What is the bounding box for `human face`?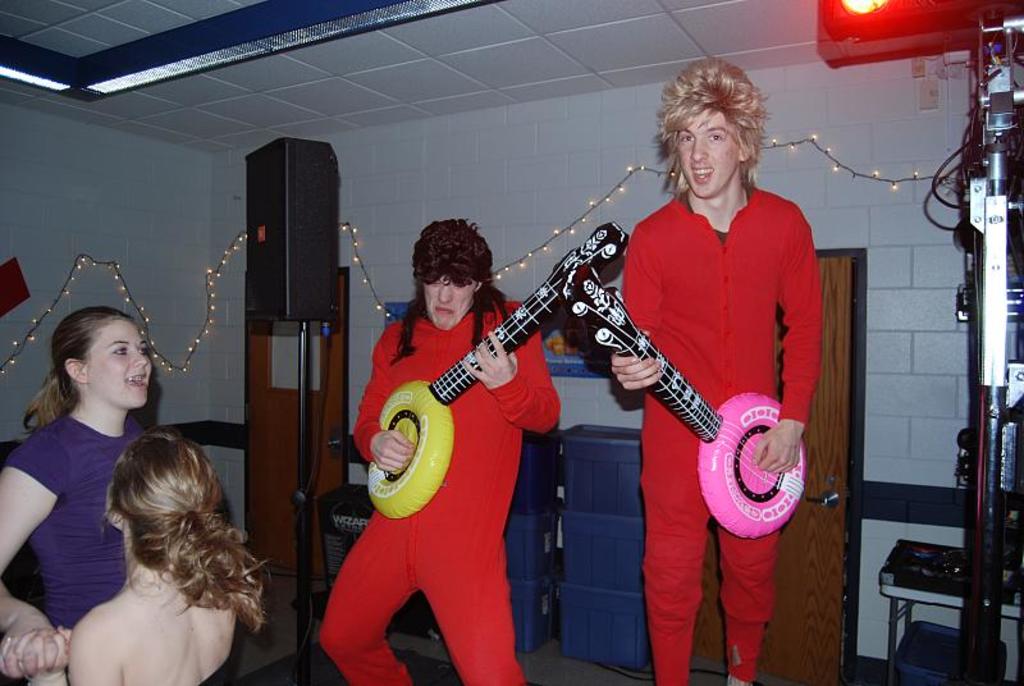
<region>677, 102, 735, 193</region>.
